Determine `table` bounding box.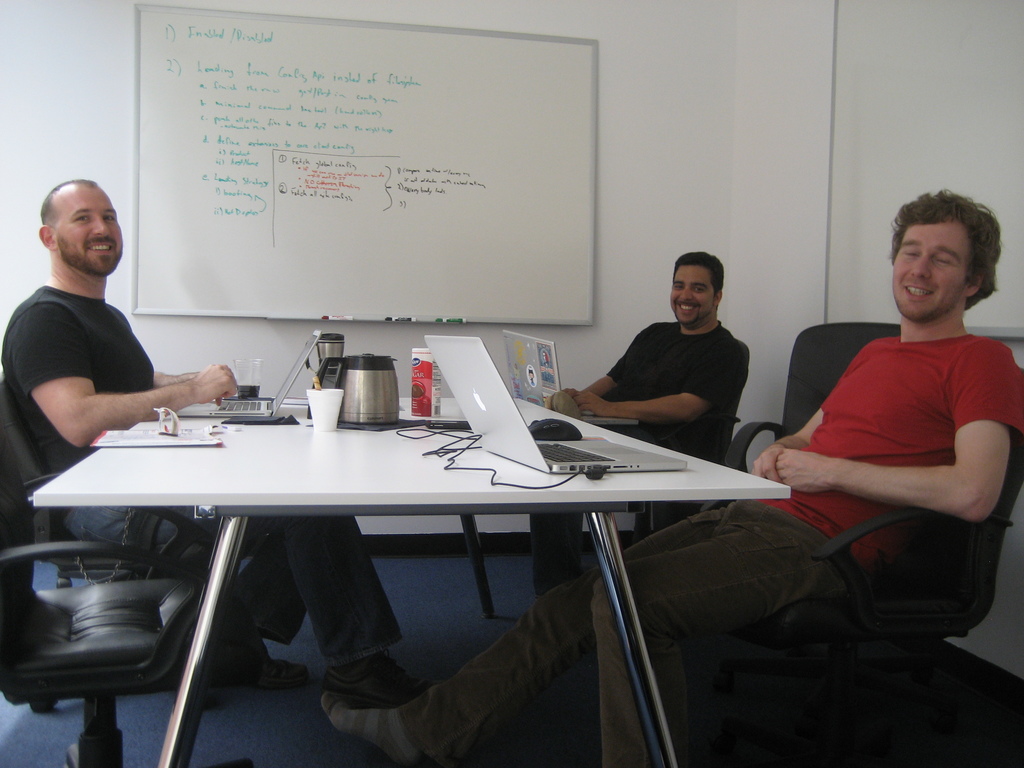
Determined: region(33, 405, 792, 767).
